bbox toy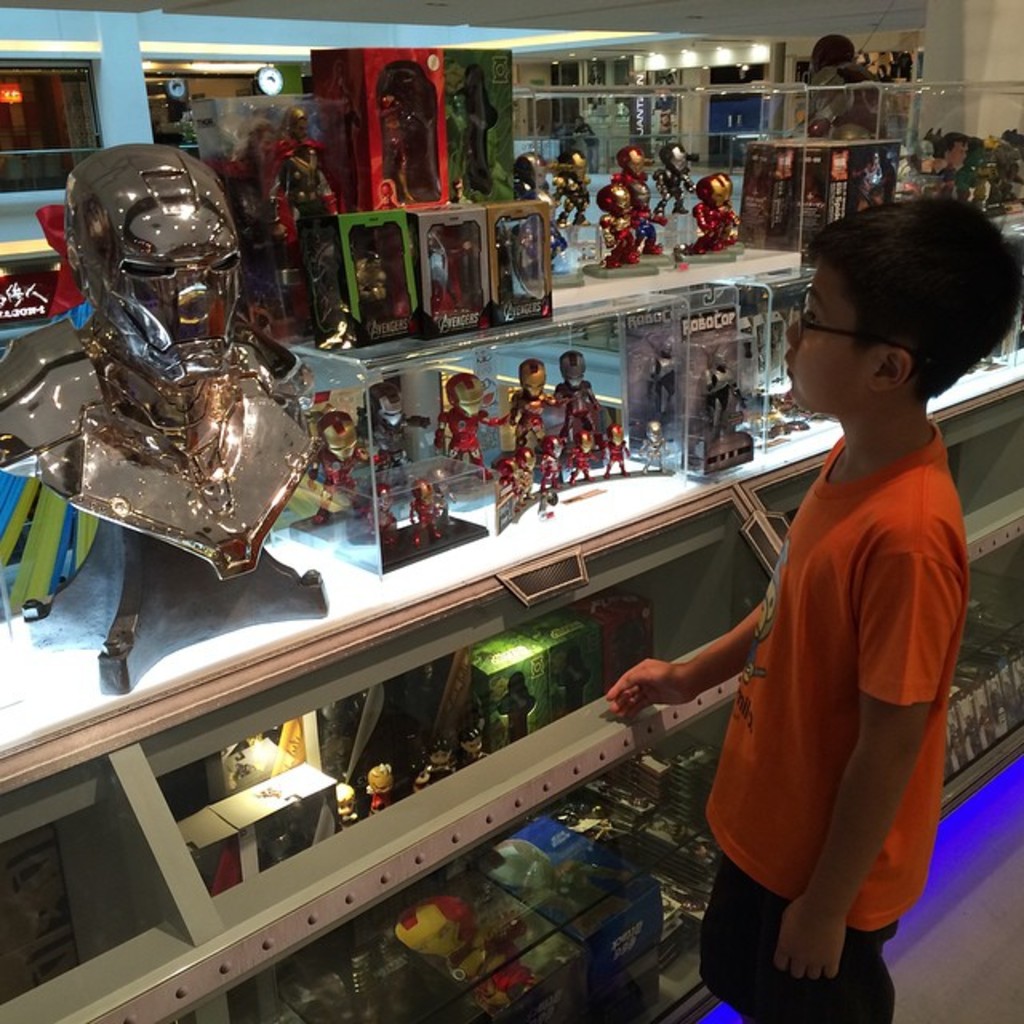
643/347/672/443
